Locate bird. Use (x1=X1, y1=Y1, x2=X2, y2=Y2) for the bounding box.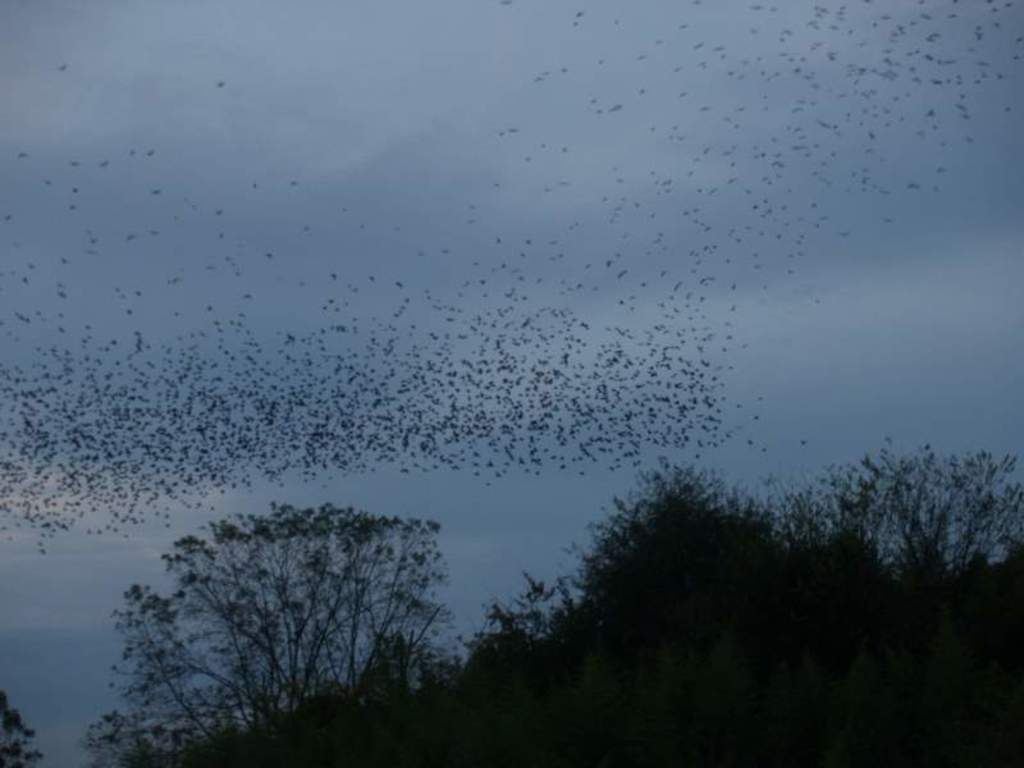
(x1=678, y1=397, x2=701, y2=413).
